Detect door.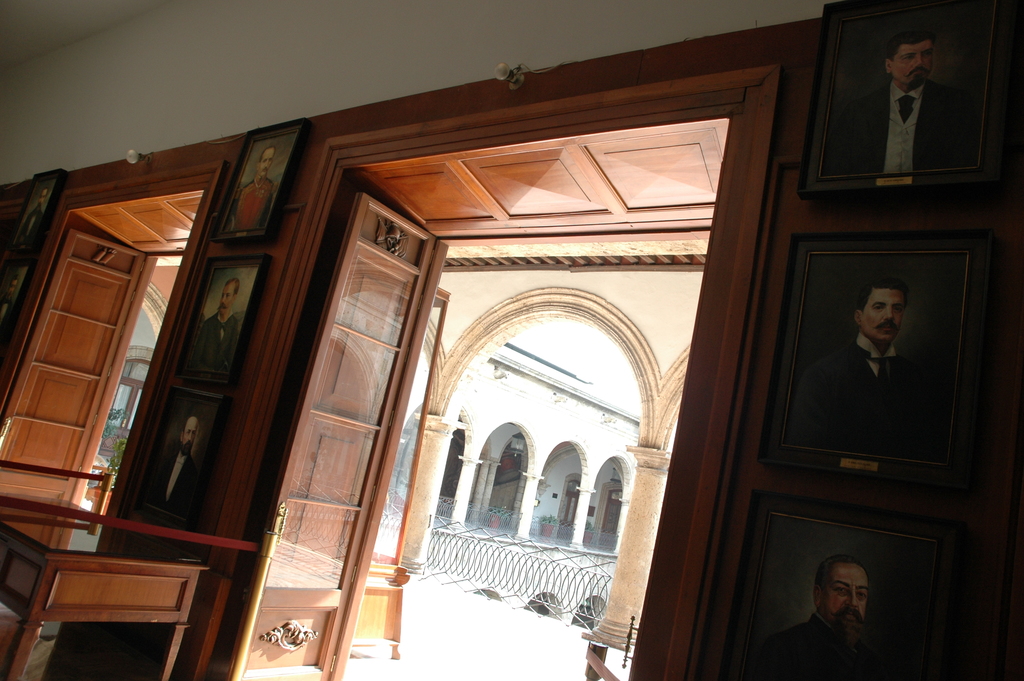
Detected at <box>225,193,447,680</box>.
